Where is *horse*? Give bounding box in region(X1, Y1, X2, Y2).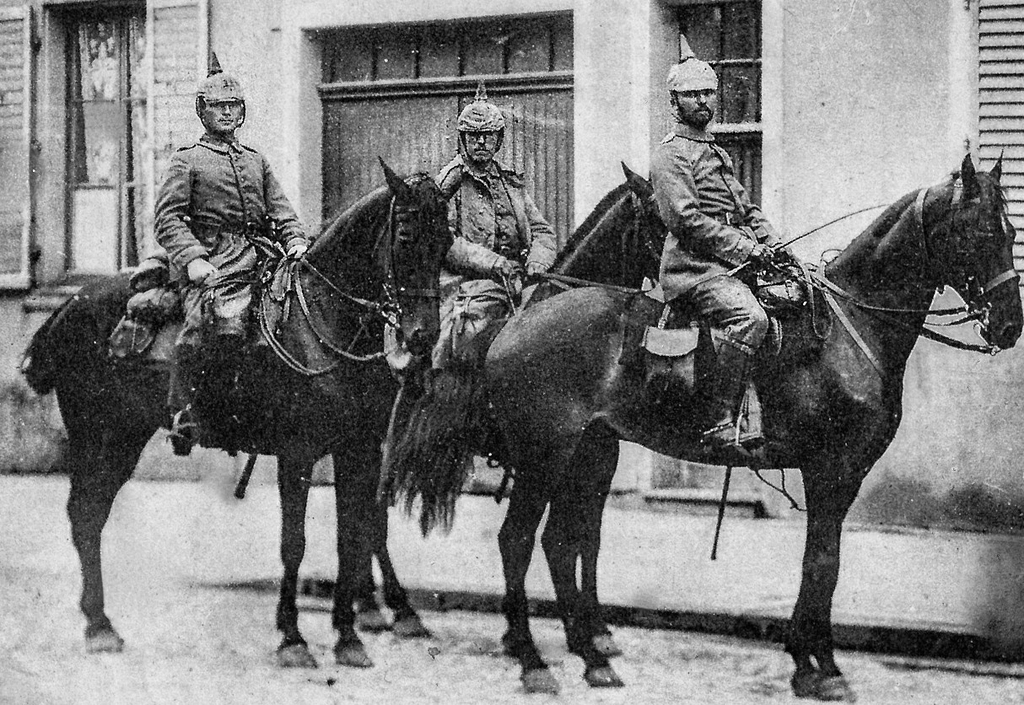
region(31, 159, 466, 670).
